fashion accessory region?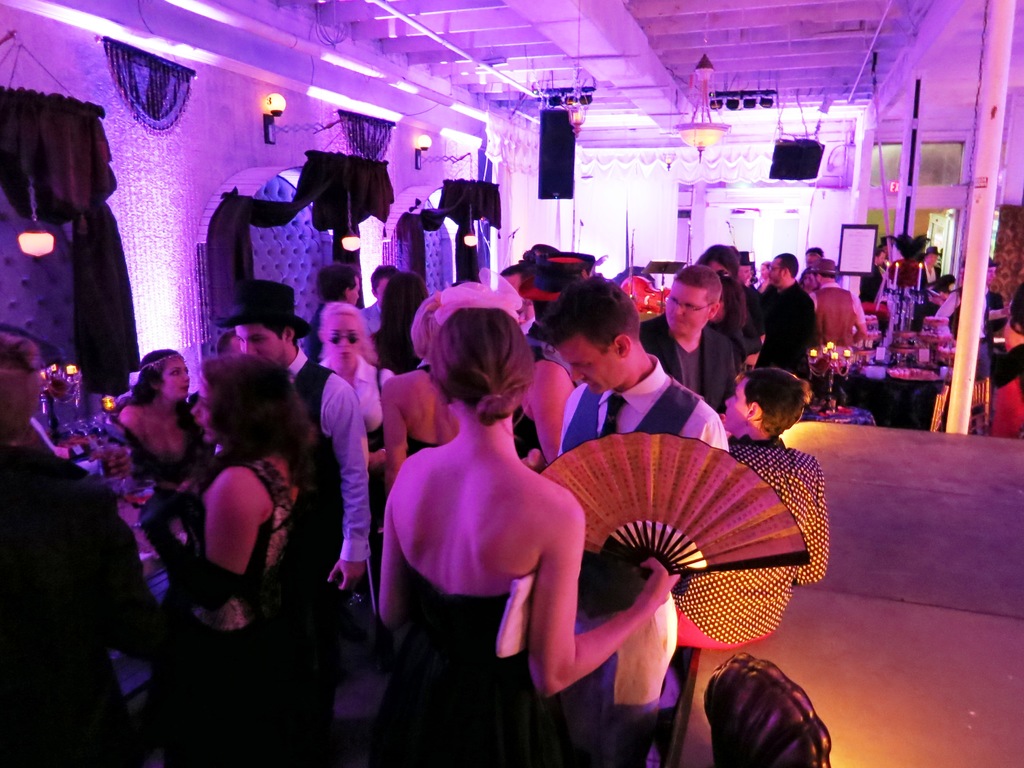
bbox=(211, 271, 313, 335)
